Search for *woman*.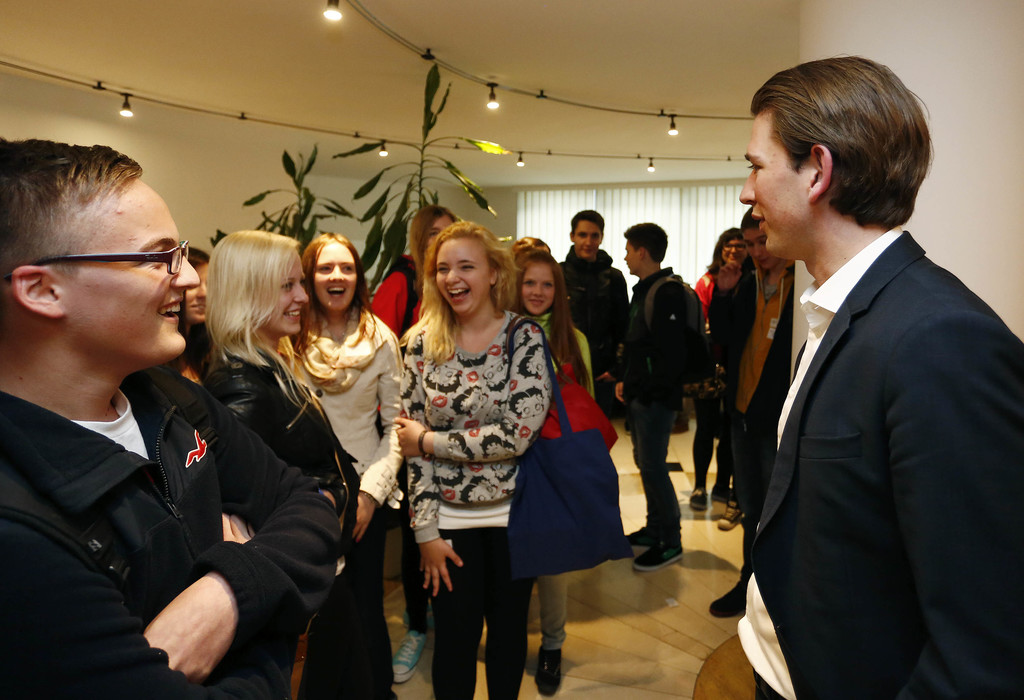
Found at (159,237,206,388).
